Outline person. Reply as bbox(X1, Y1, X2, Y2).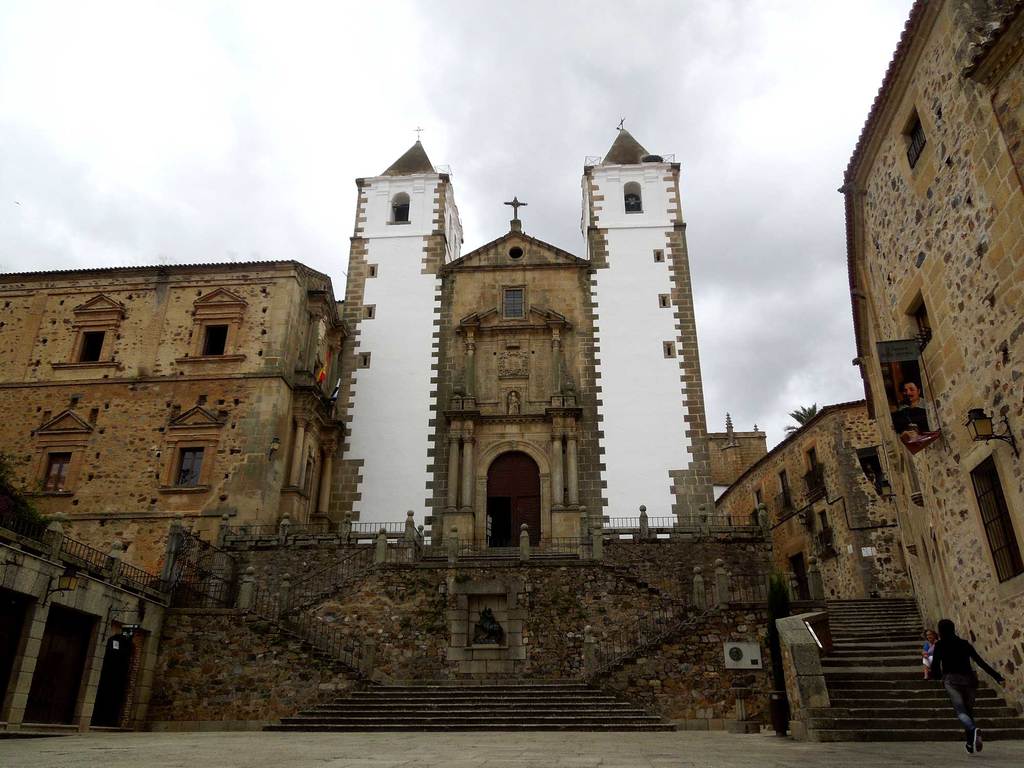
bbox(899, 376, 922, 427).
